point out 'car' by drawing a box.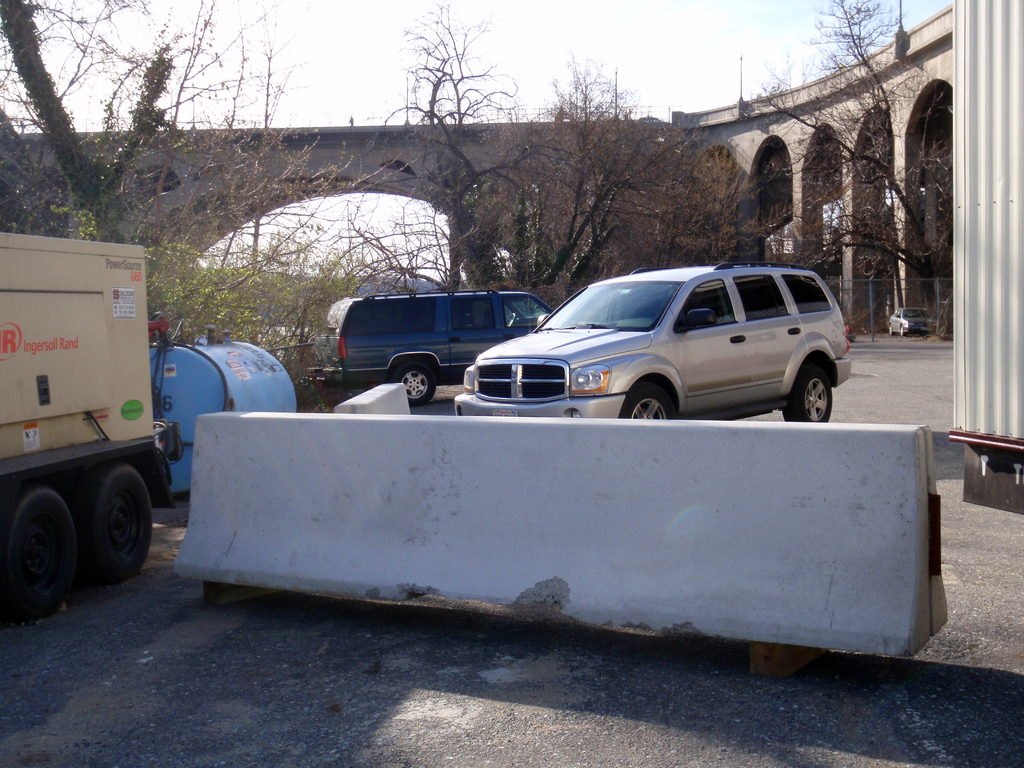
(337,285,561,404).
